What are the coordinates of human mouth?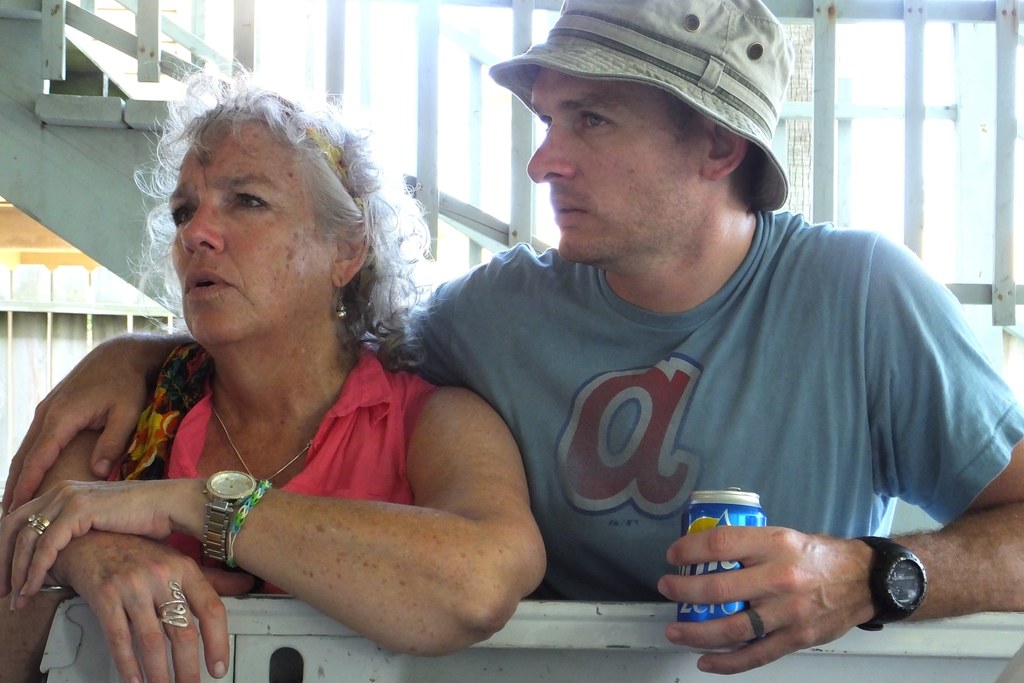
detection(184, 270, 227, 299).
